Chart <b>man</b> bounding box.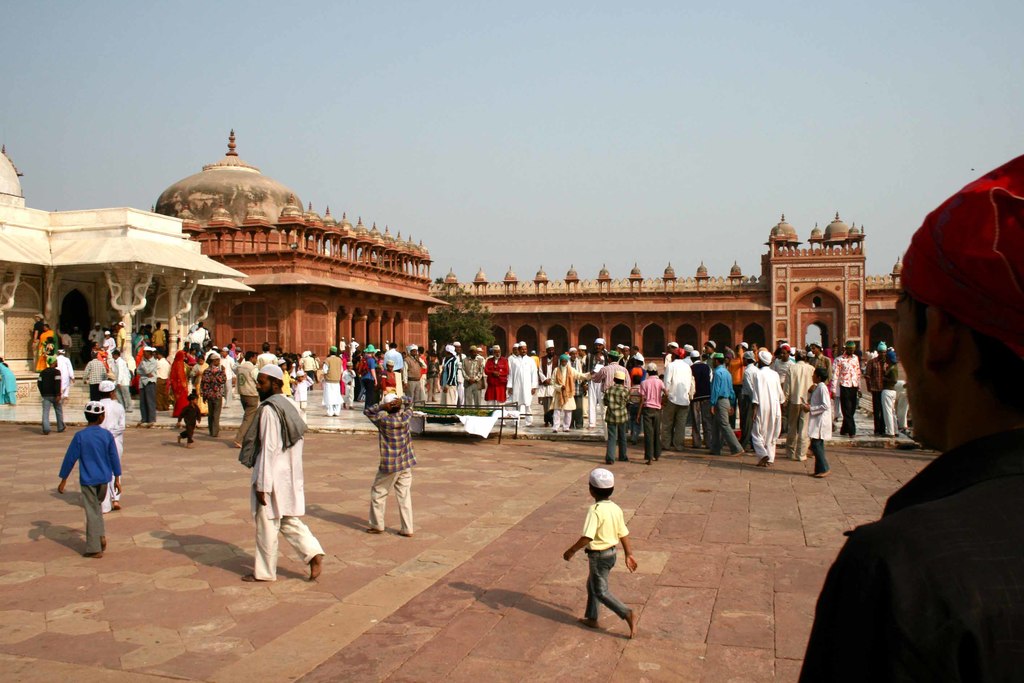
Charted: box(111, 347, 133, 410).
